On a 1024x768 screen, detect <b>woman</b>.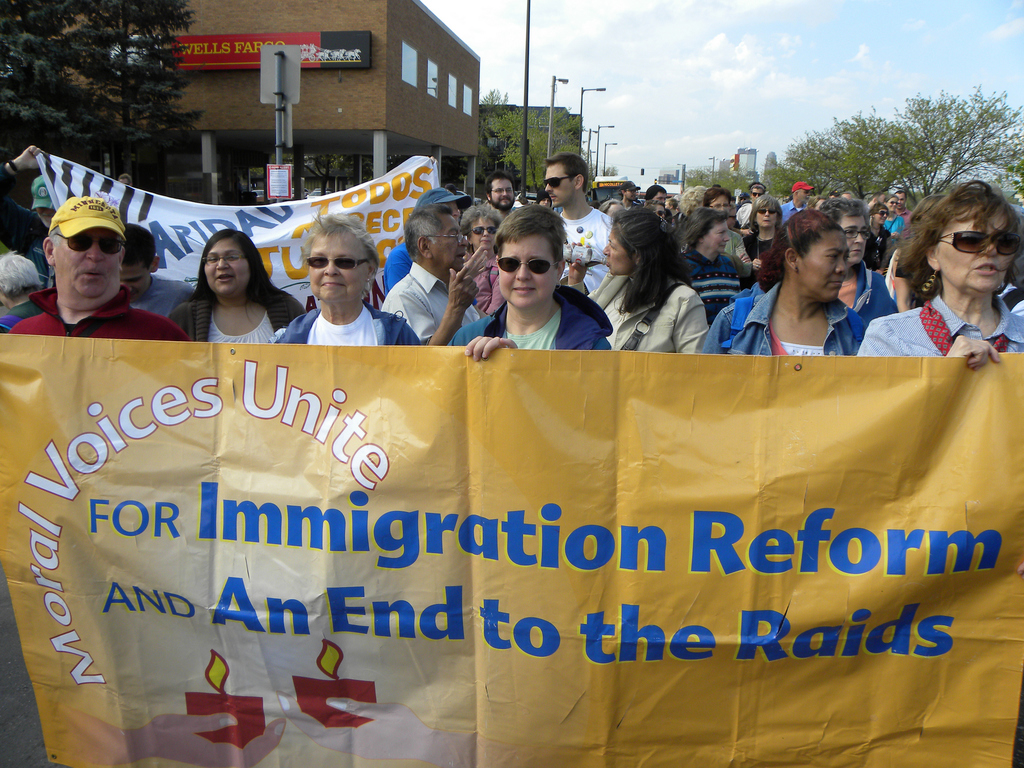
detection(705, 209, 874, 353).
